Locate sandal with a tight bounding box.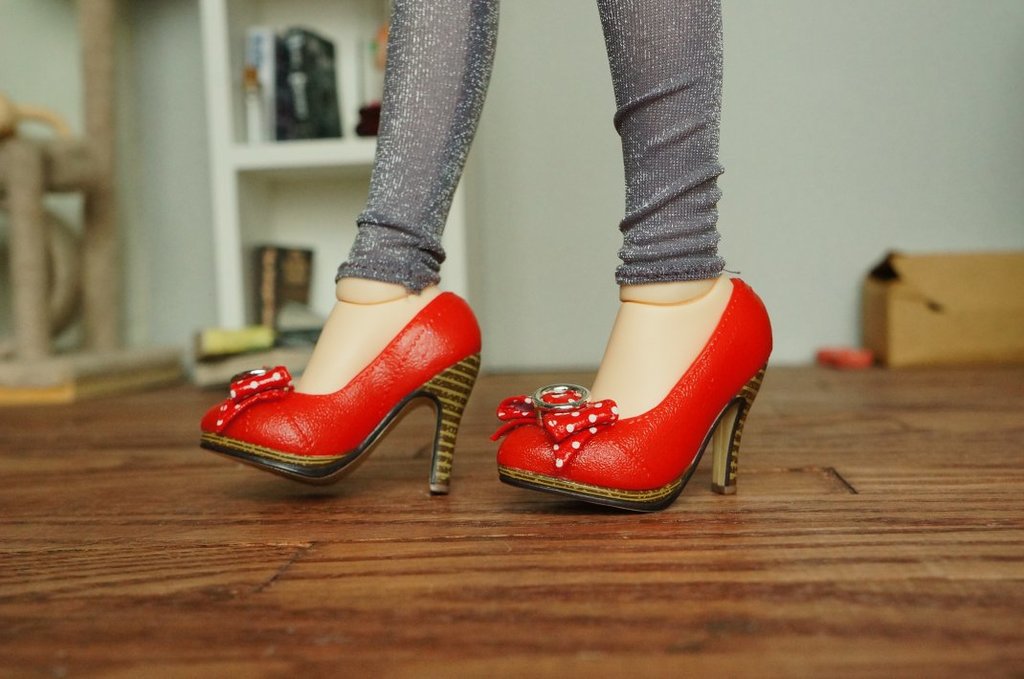
[left=515, top=255, right=765, bottom=520].
